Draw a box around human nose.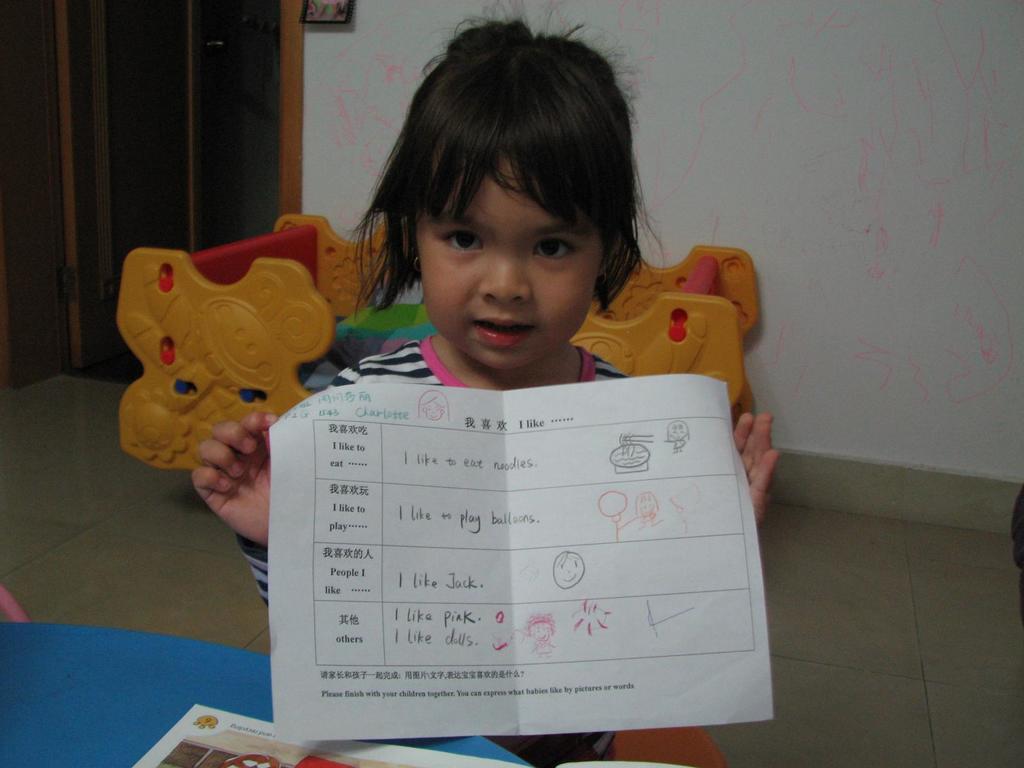
<region>478, 260, 530, 305</region>.
